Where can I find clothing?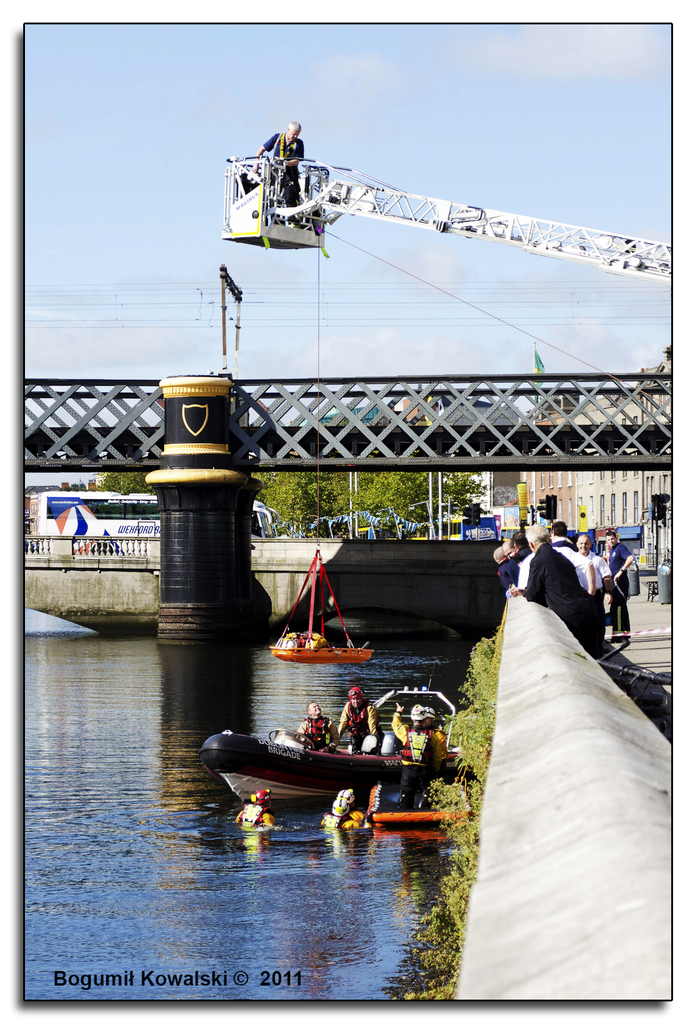
You can find it at {"left": 601, "top": 545, "right": 638, "bottom": 652}.
